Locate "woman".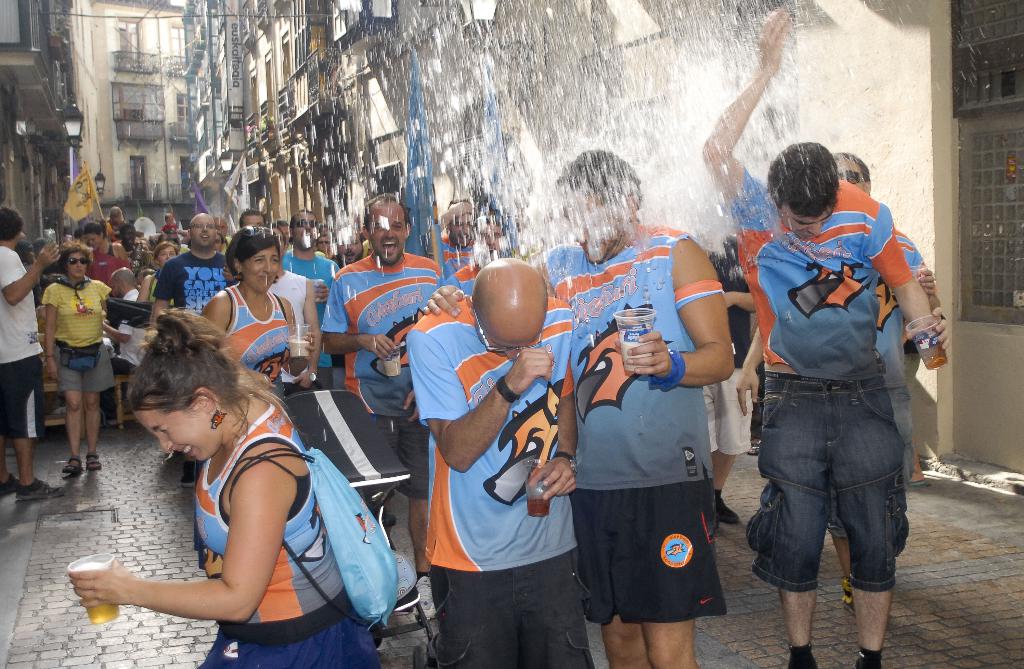
Bounding box: {"x1": 81, "y1": 223, "x2": 132, "y2": 287}.
